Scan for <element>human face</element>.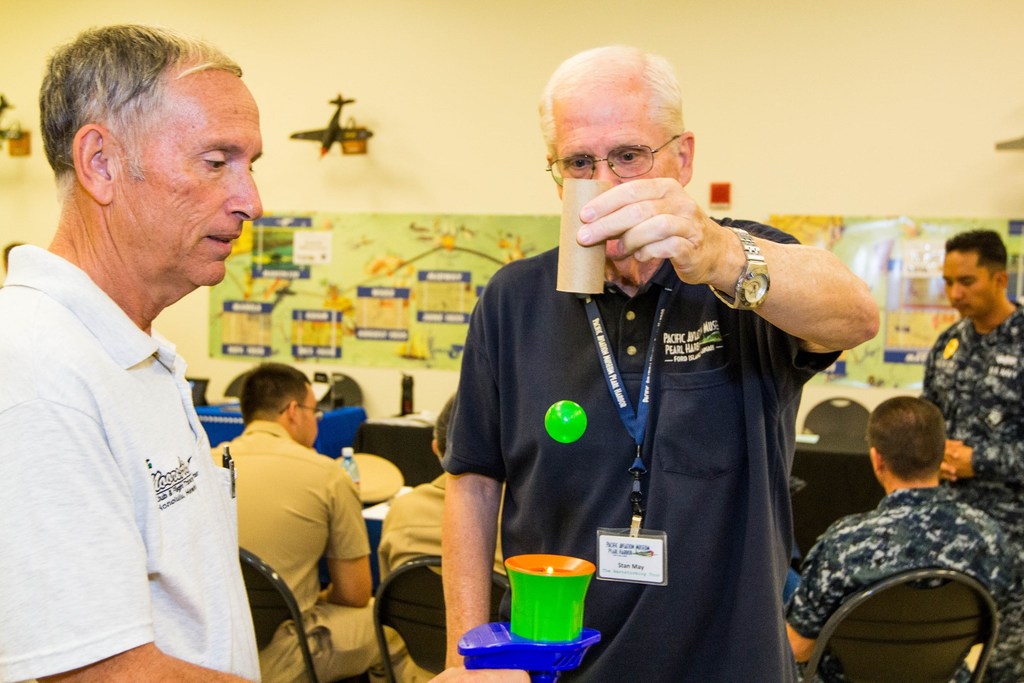
Scan result: 939 254 995 318.
